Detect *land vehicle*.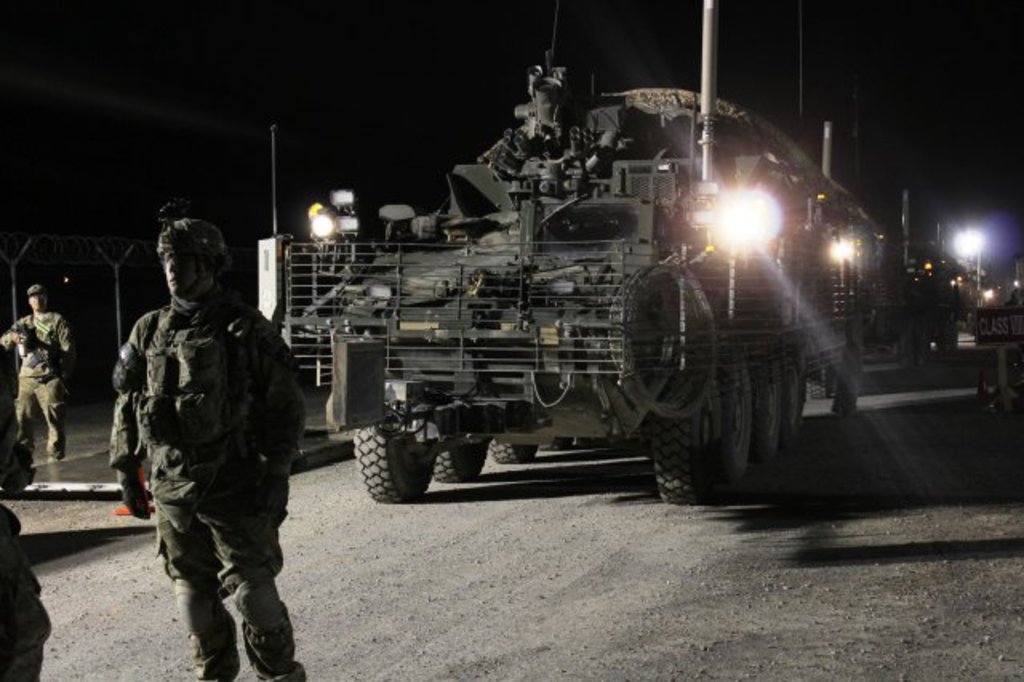
Detected at pyautogui.locateOnScreen(277, 93, 886, 517).
